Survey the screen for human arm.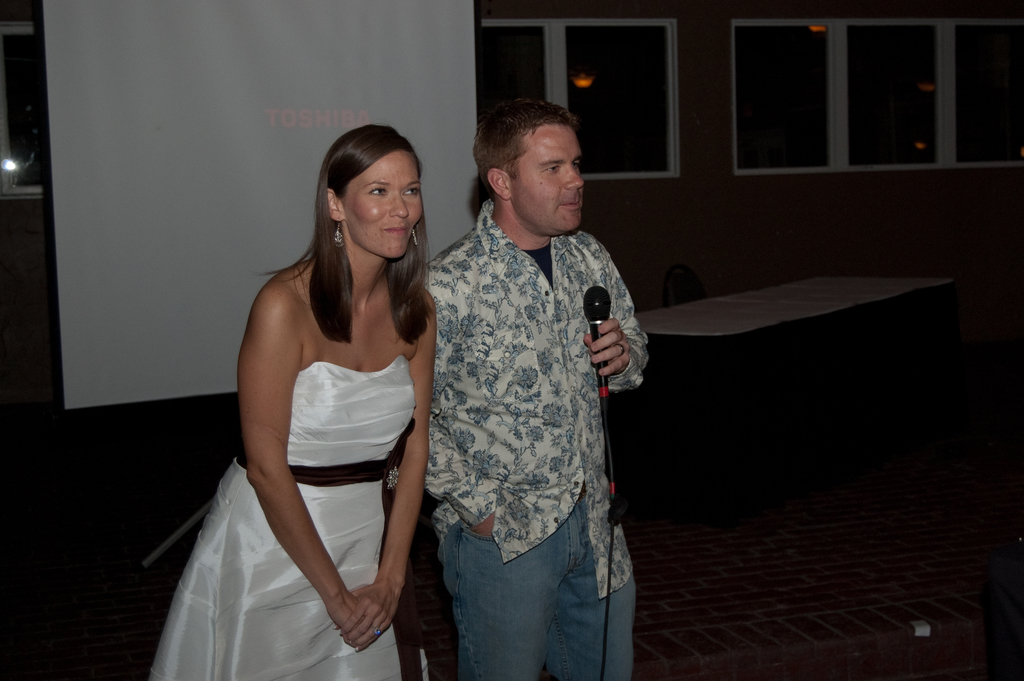
Survey found: [217, 331, 353, 624].
